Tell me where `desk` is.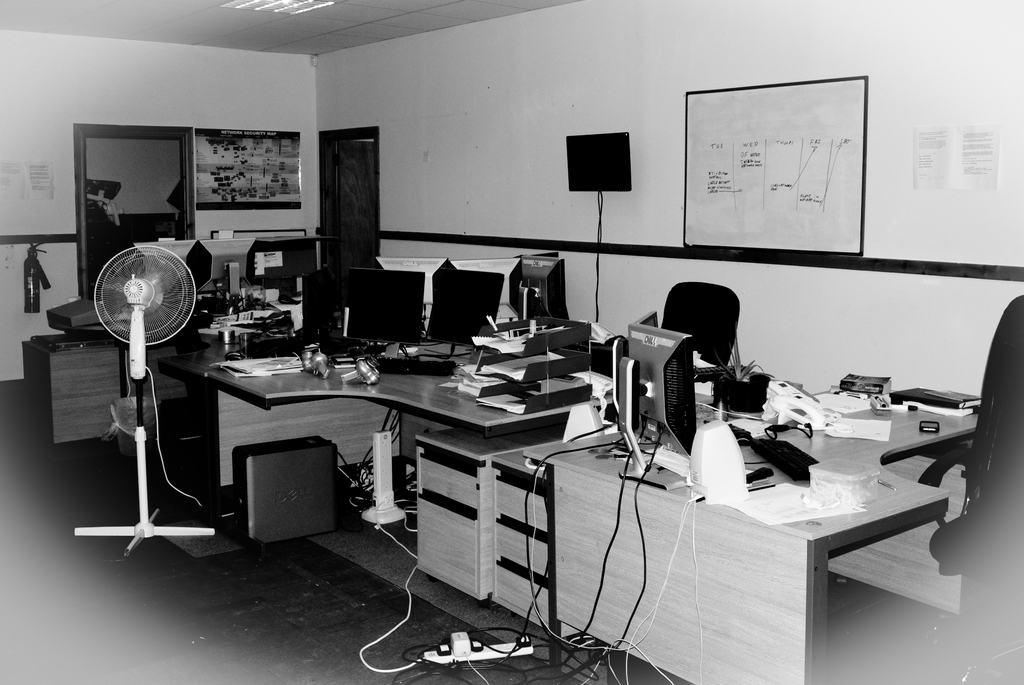
`desk` is at 207, 345, 616, 512.
